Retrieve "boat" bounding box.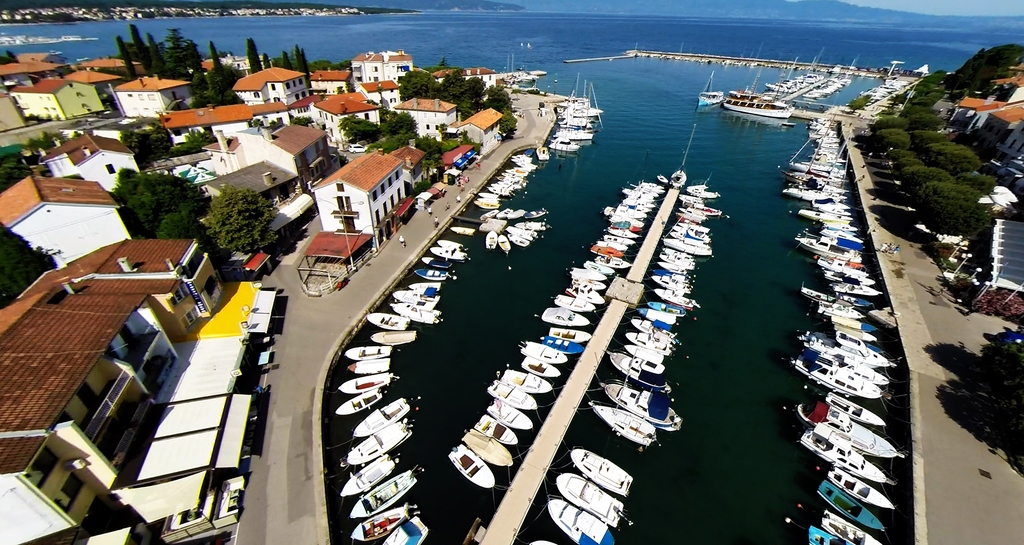
Bounding box: 817:482:881:533.
